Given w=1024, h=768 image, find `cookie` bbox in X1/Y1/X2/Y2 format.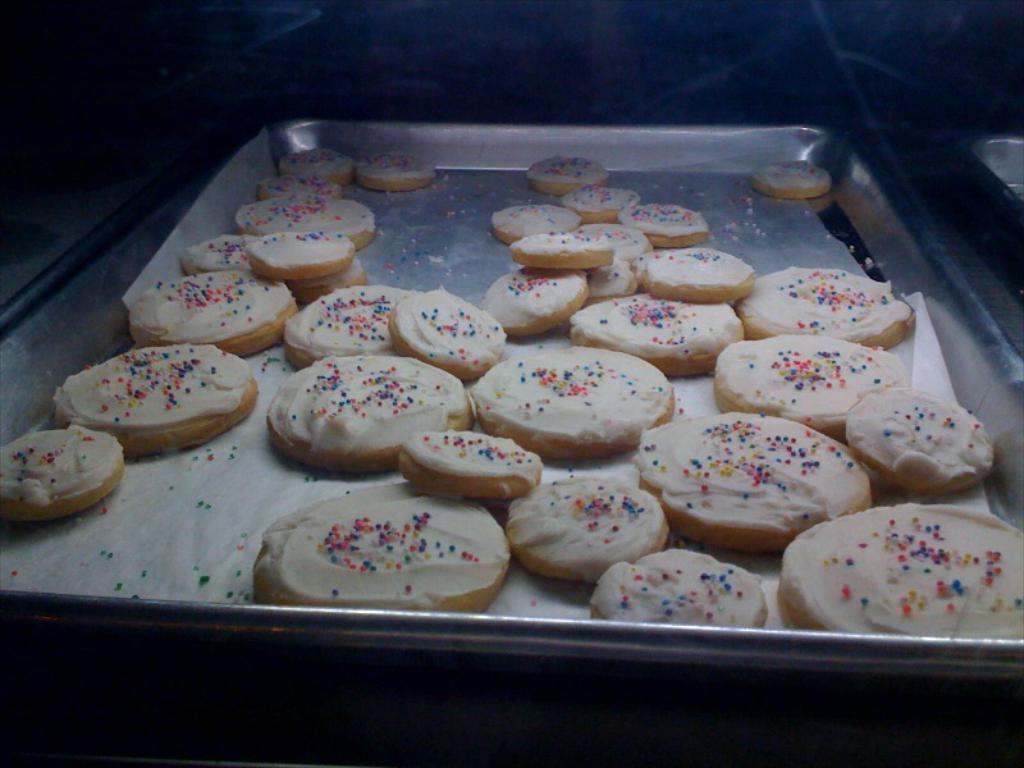
241/195/376/251.
